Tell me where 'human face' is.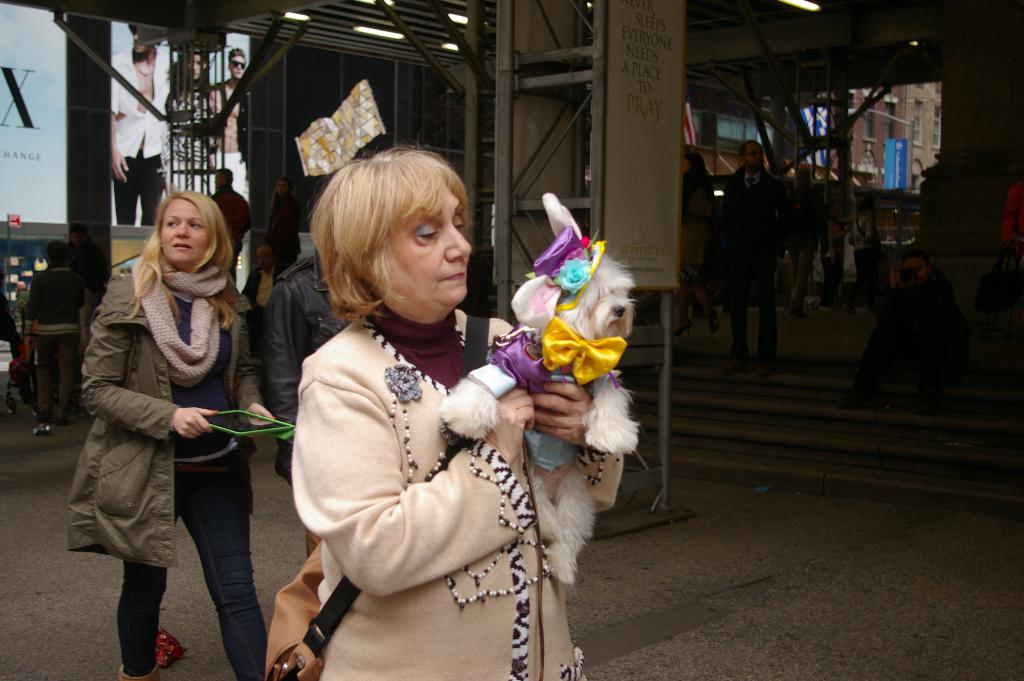
'human face' is at [189, 53, 205, 81].
